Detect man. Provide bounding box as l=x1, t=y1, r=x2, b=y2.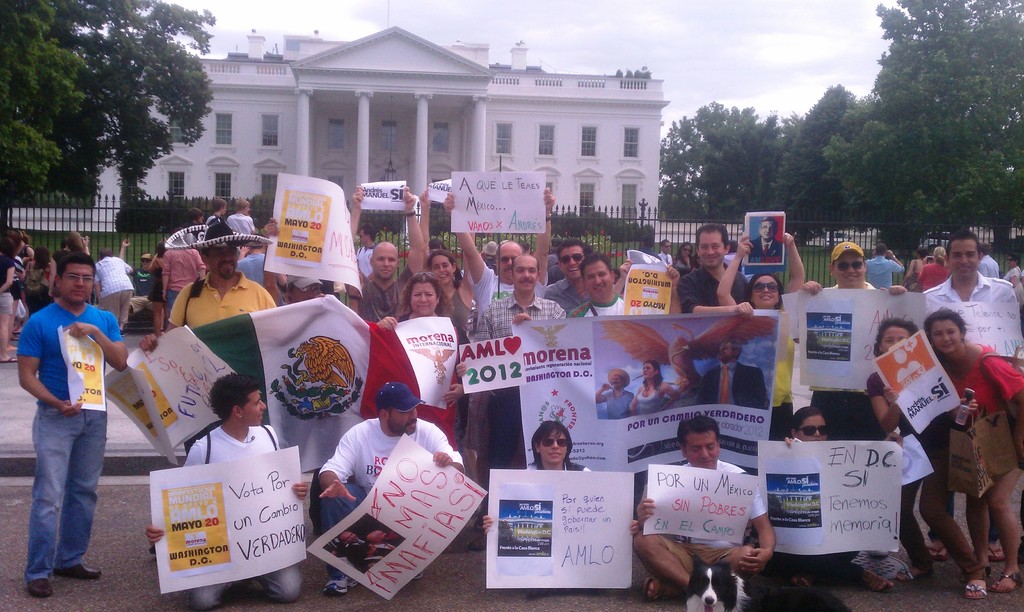
l=920, t=231, r=1016, b=301.
